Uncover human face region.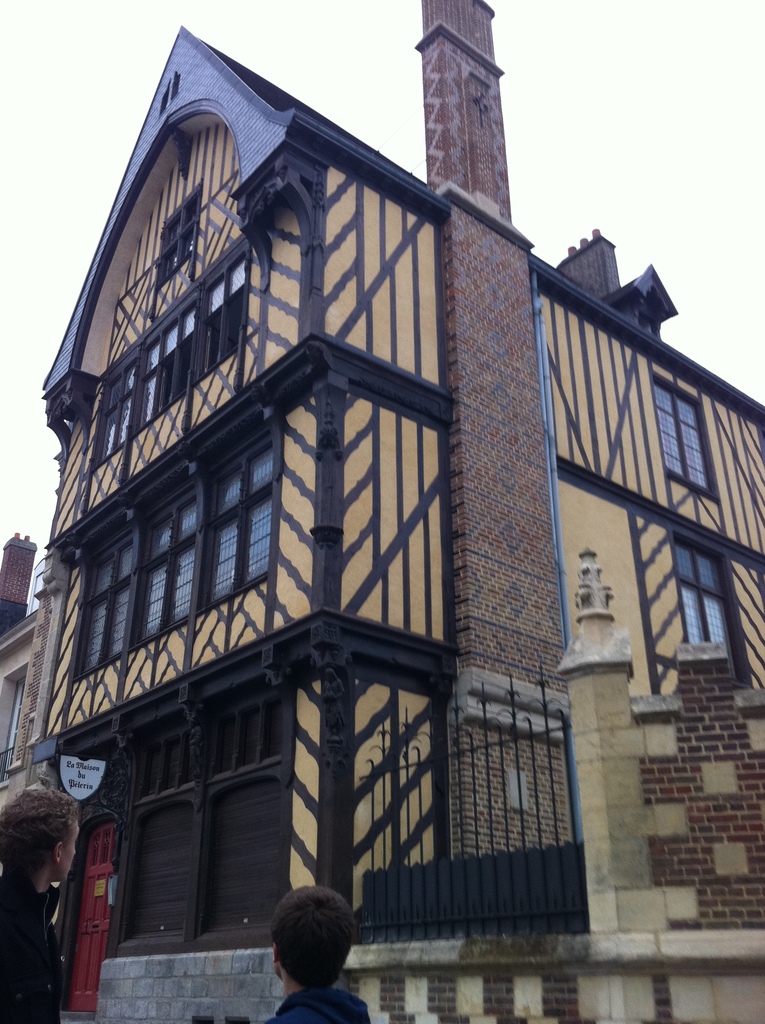
Uncovered: left=57, top=819, right=76, bottom=882.
